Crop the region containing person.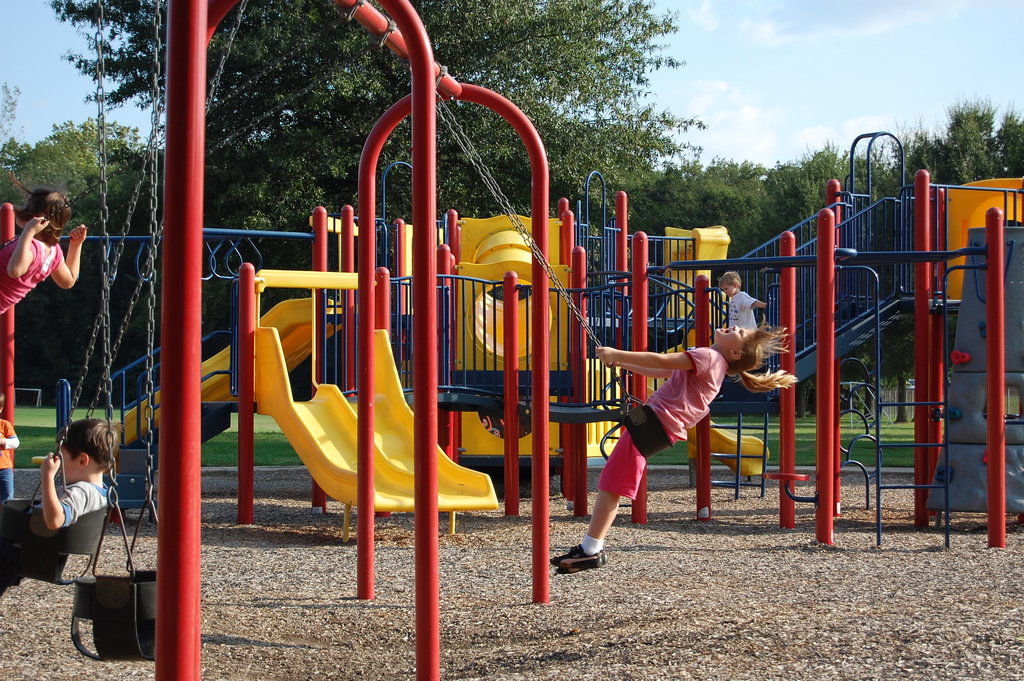
Crop region: left=5, top=195, right=73, bottom=331.
